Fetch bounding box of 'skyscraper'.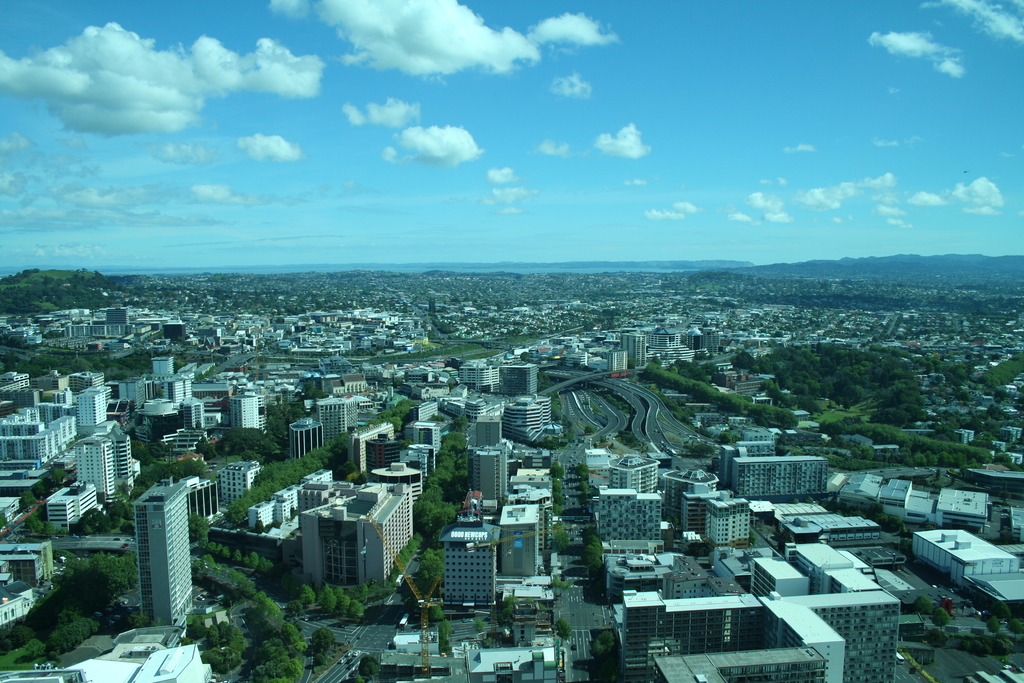
Bbox: box(404, 416, 449, 457).
